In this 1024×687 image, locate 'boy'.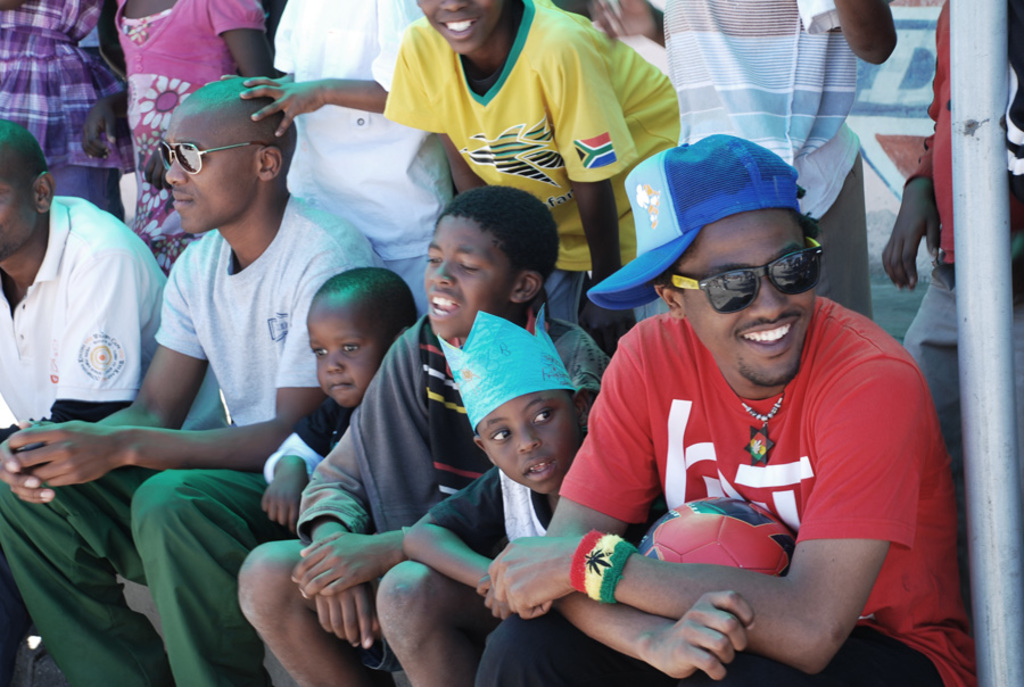
Bounding box: select_region(225, 189, 612, 686).
